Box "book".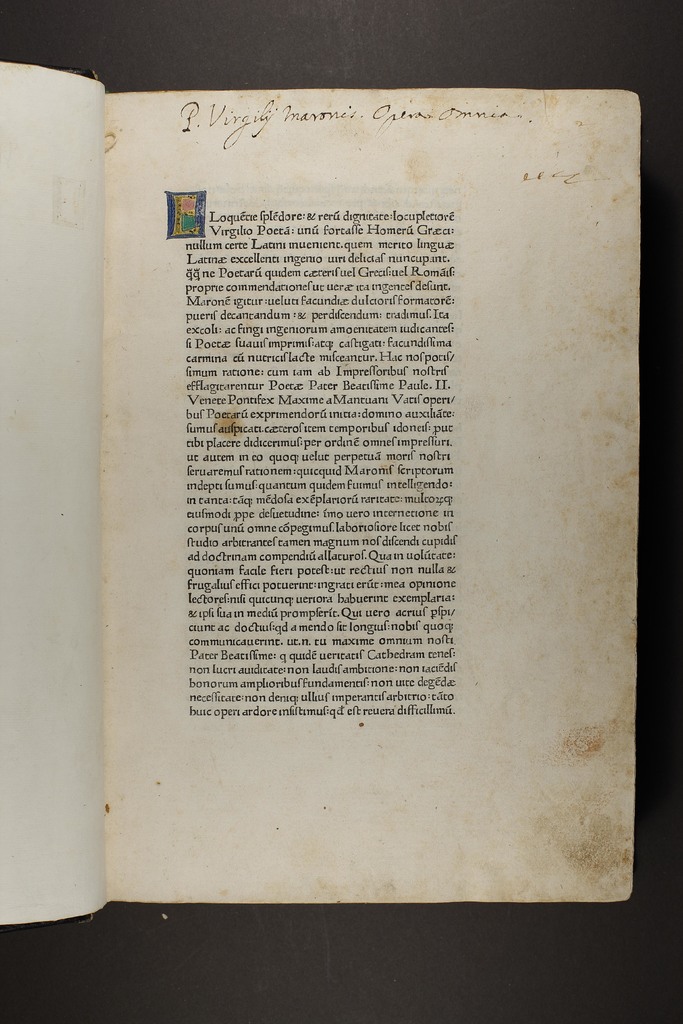
{"x1": 23, "y1": 37, "x2": 662, "y2": 941}.
